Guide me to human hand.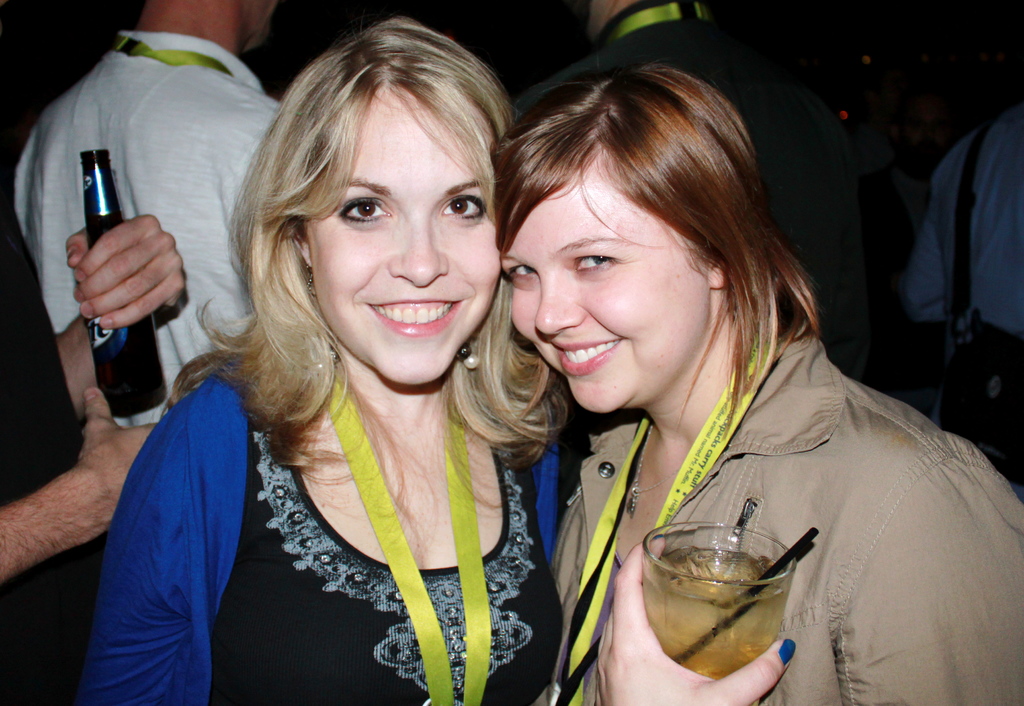
Guidance: detection(59, 191, 190, 334).
